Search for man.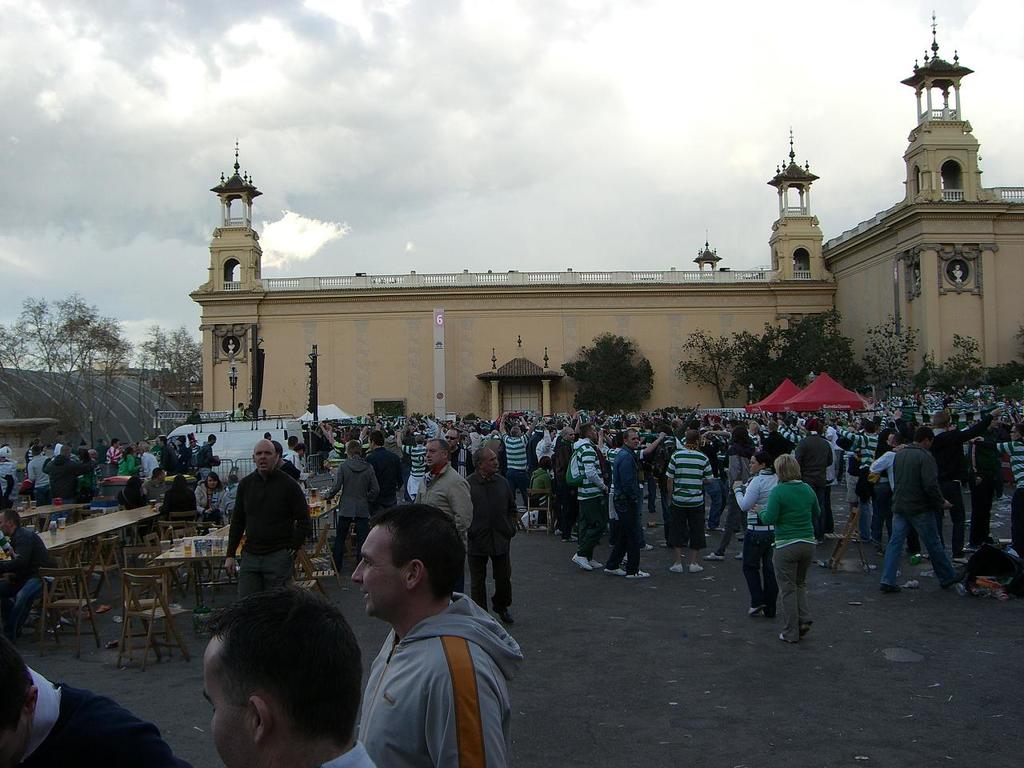
Found at x1=414, y1=438, x2=471, y2=550.
